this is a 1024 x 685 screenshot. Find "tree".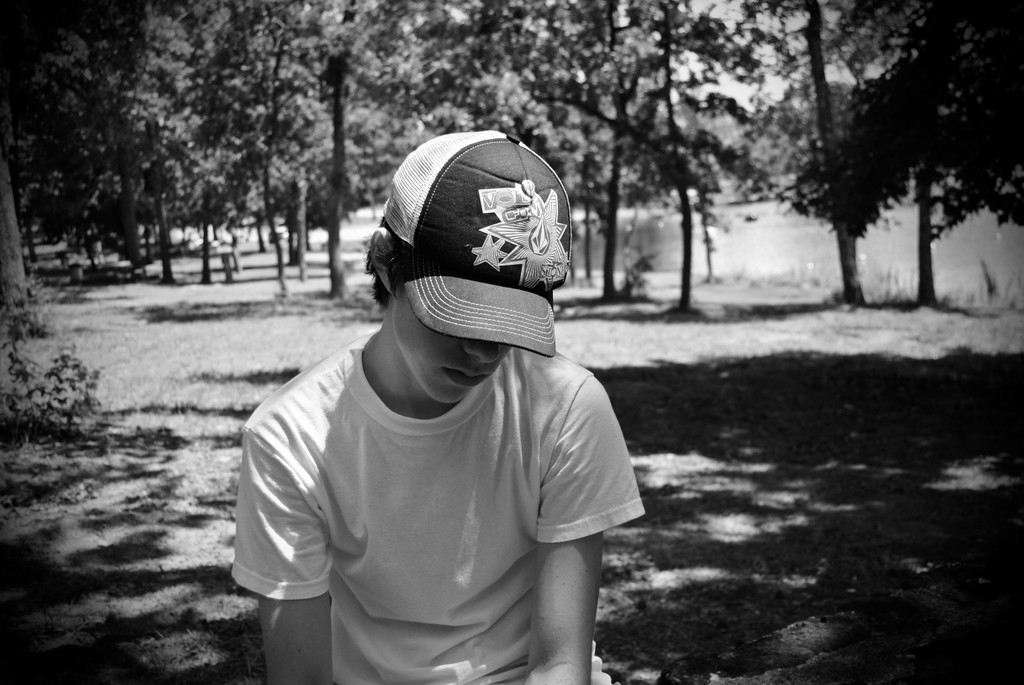
Bounding box: {"left": 70, "top": 0, "right": 192, "bottom": 274}.
